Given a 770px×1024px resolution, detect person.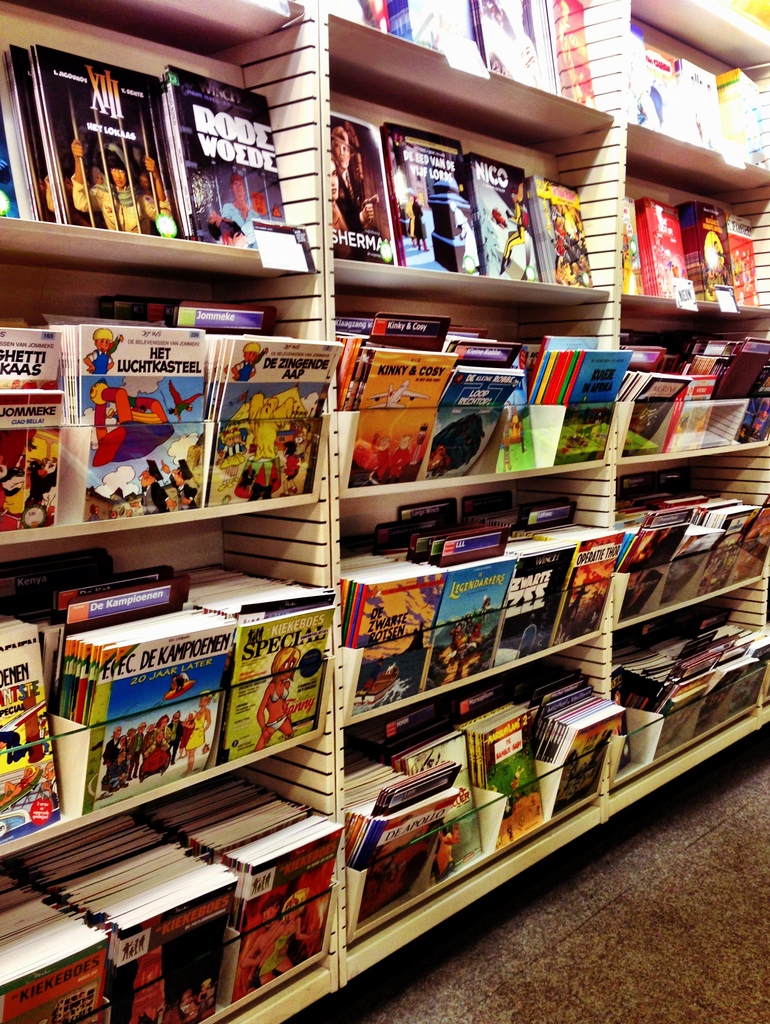
locate(204, 207, 251, 246).
